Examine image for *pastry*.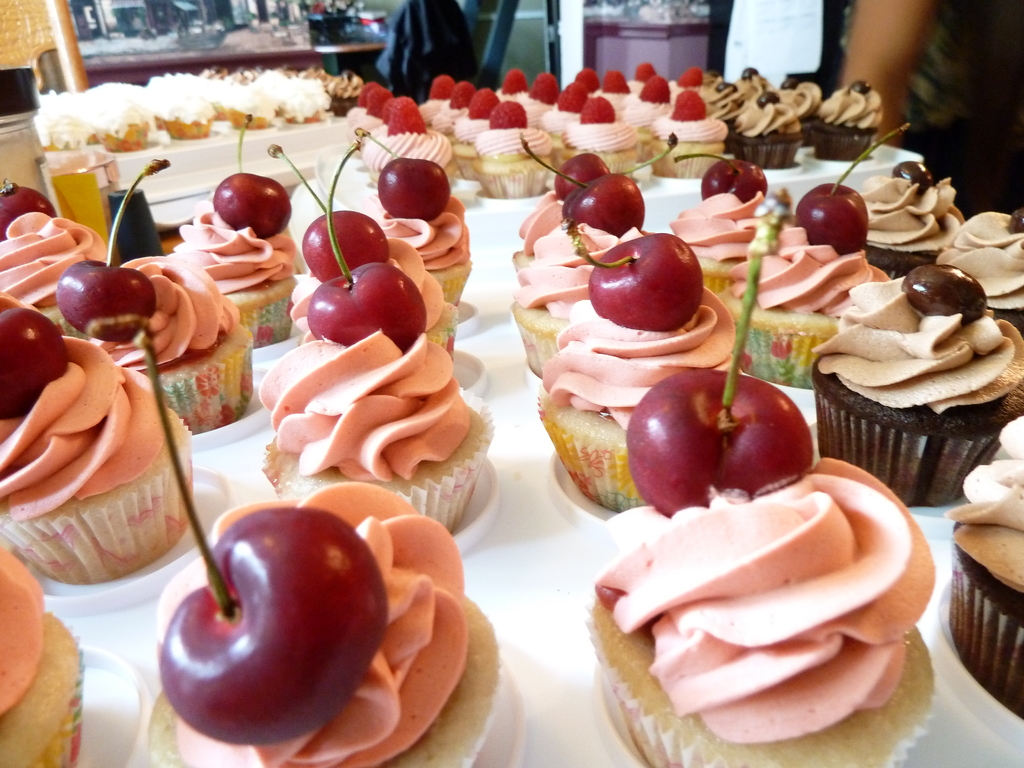
Examination result: (540,230,748,516).
